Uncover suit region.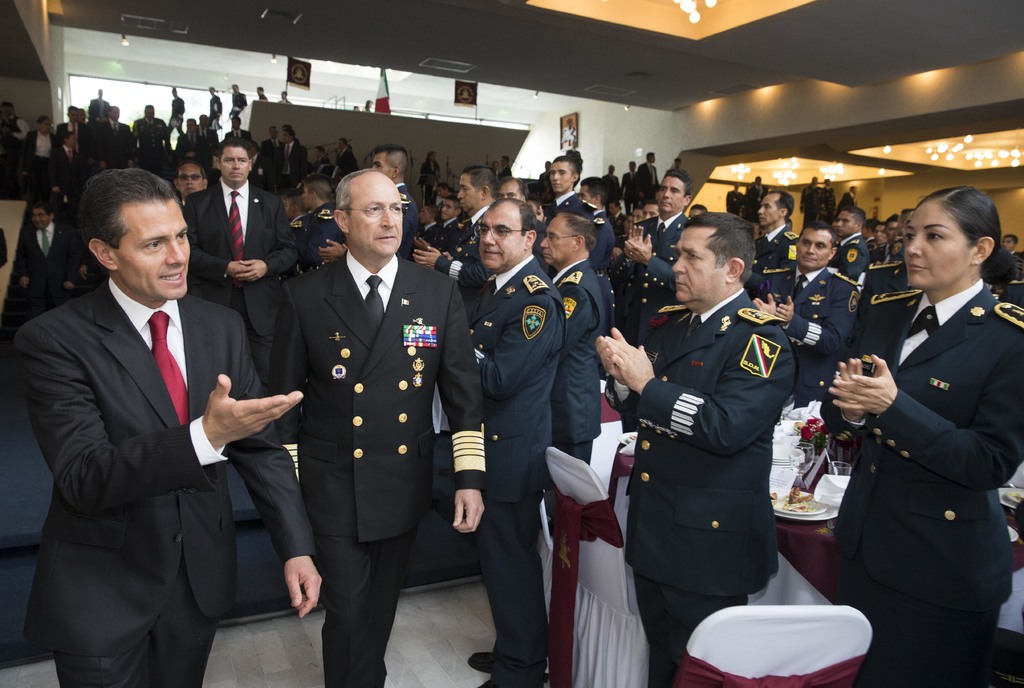
Uncovered: box=[22, 130, 58, 176].
